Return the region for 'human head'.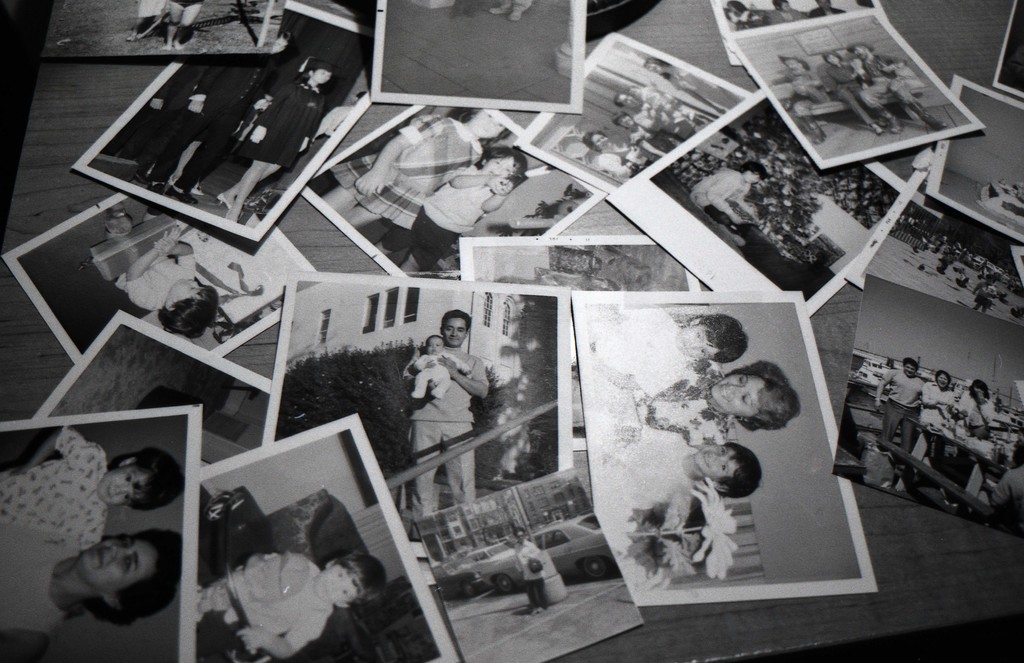
l=160, t=279, r=219, b=341.
